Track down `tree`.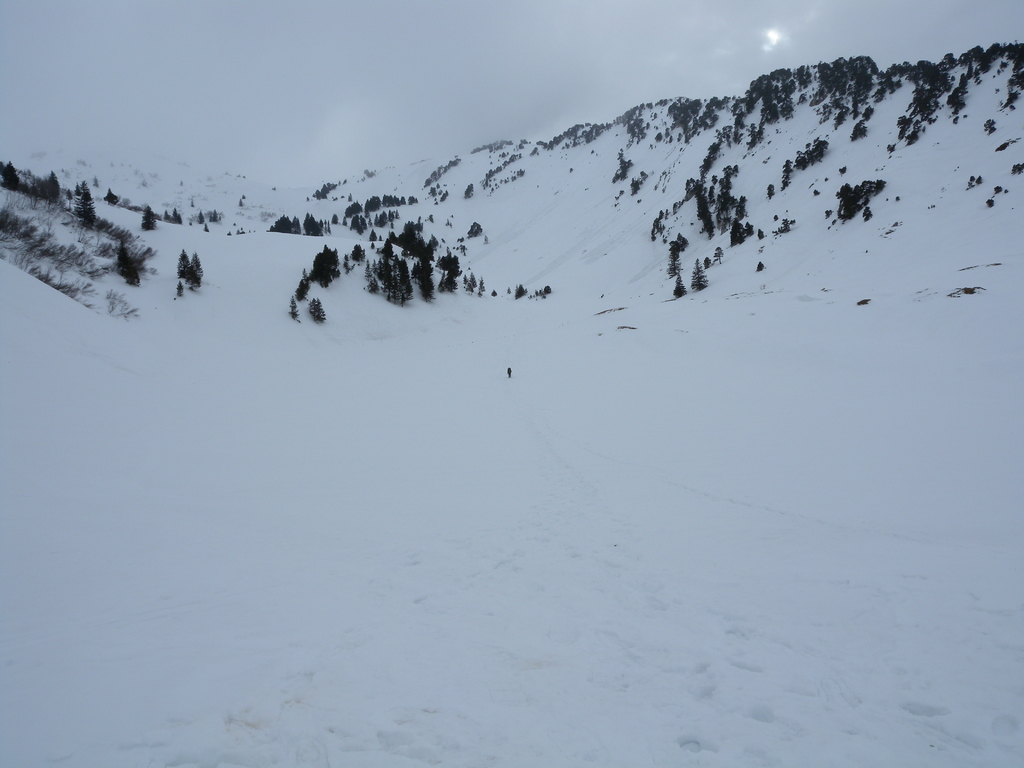
Tracked to bbox(653, 132, 663, 145).
